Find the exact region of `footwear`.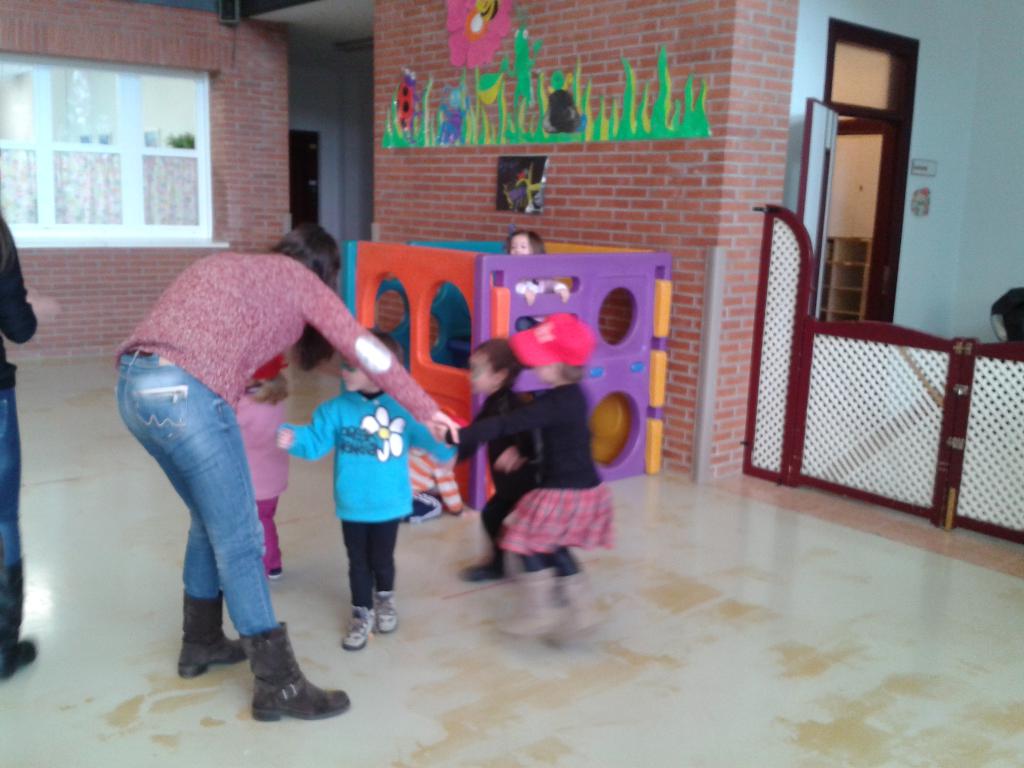
Exact region: 220, 632, 324, 739.
